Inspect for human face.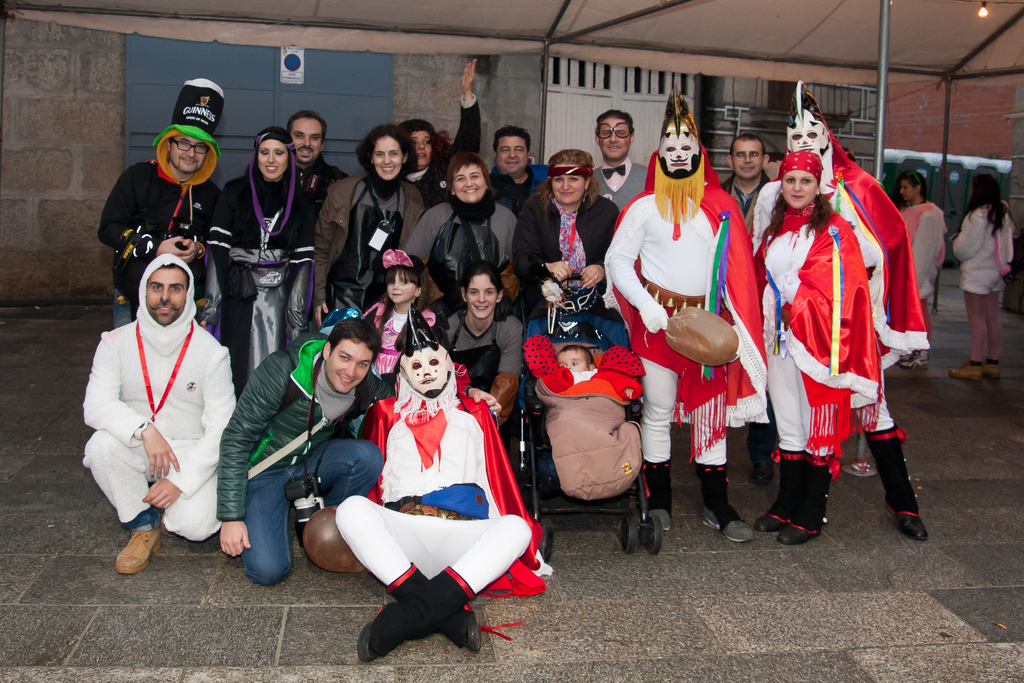
Inspection: {"left": 783, "top": 169, "right": 817, "bottom": 206}.
